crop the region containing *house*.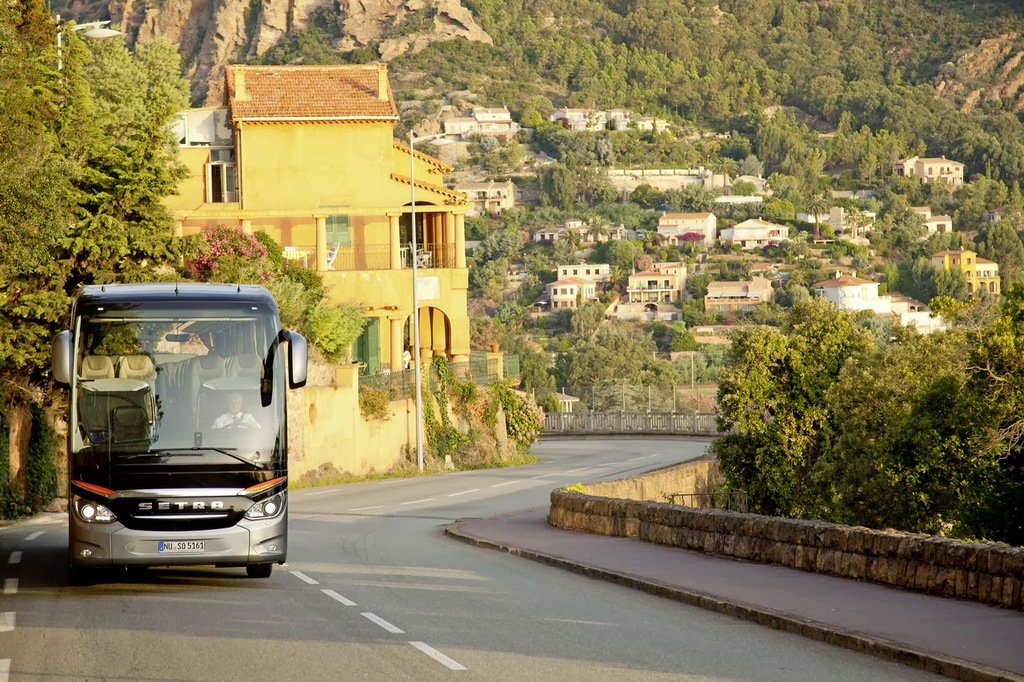
Crop region: [left=816, top=269, right=881, bottom=311].
